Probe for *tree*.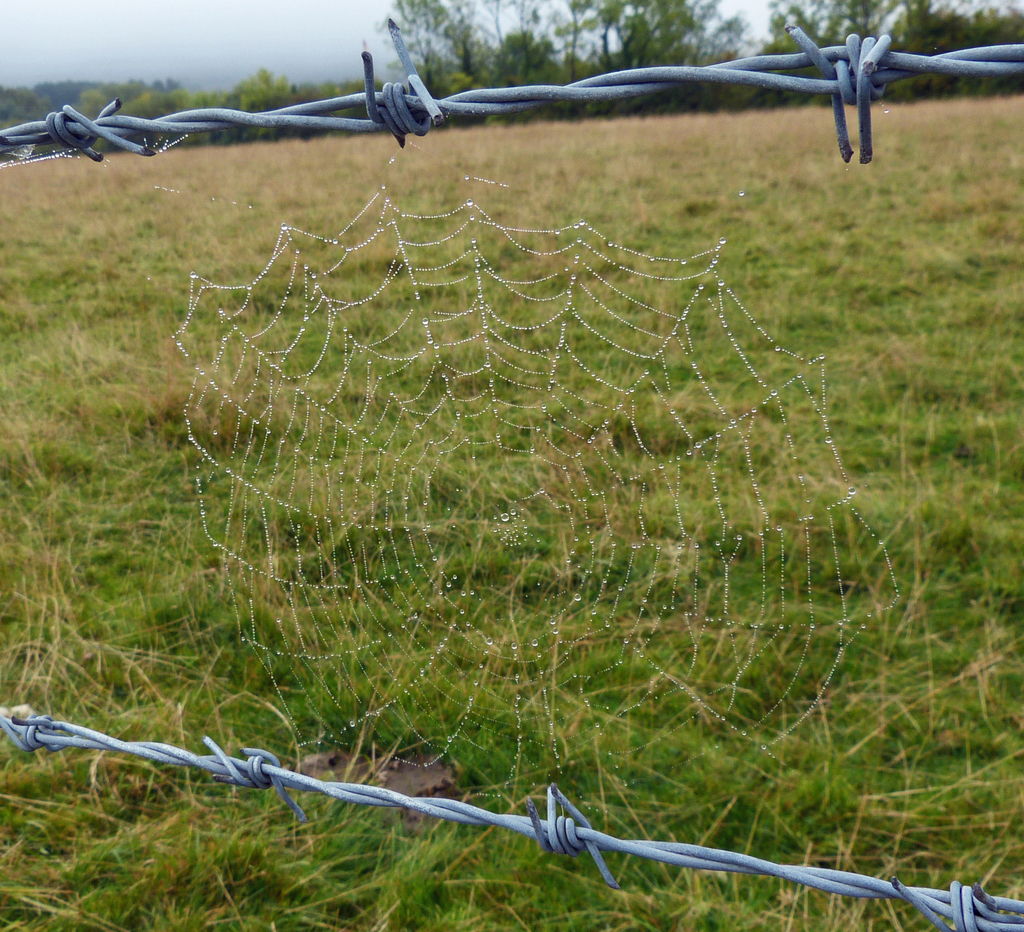
Probe result: locate(760, 0, 932, 31).
